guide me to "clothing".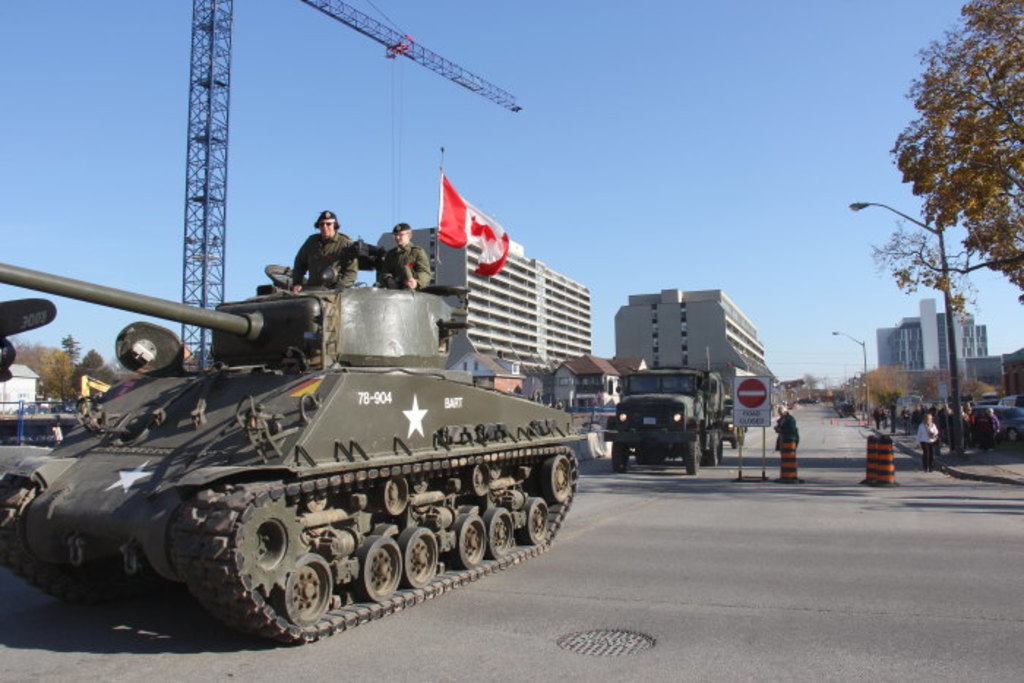
Guidance: <region>913, 420, 939, 471</region>.
